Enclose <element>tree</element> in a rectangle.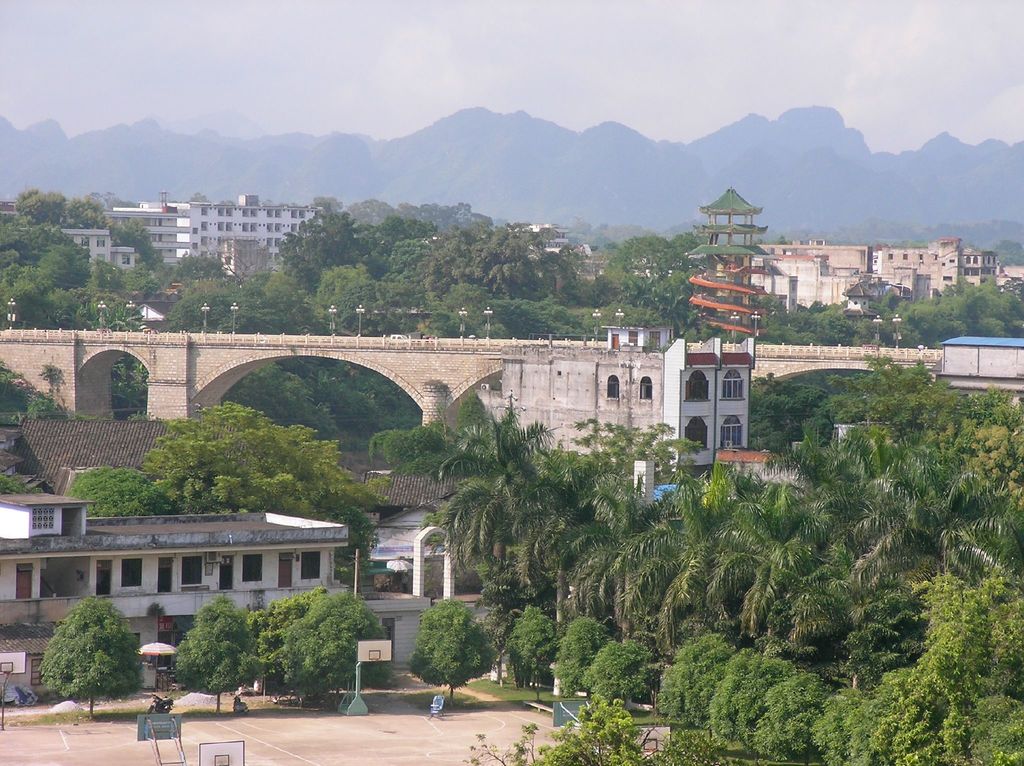
0/219/92/322.
